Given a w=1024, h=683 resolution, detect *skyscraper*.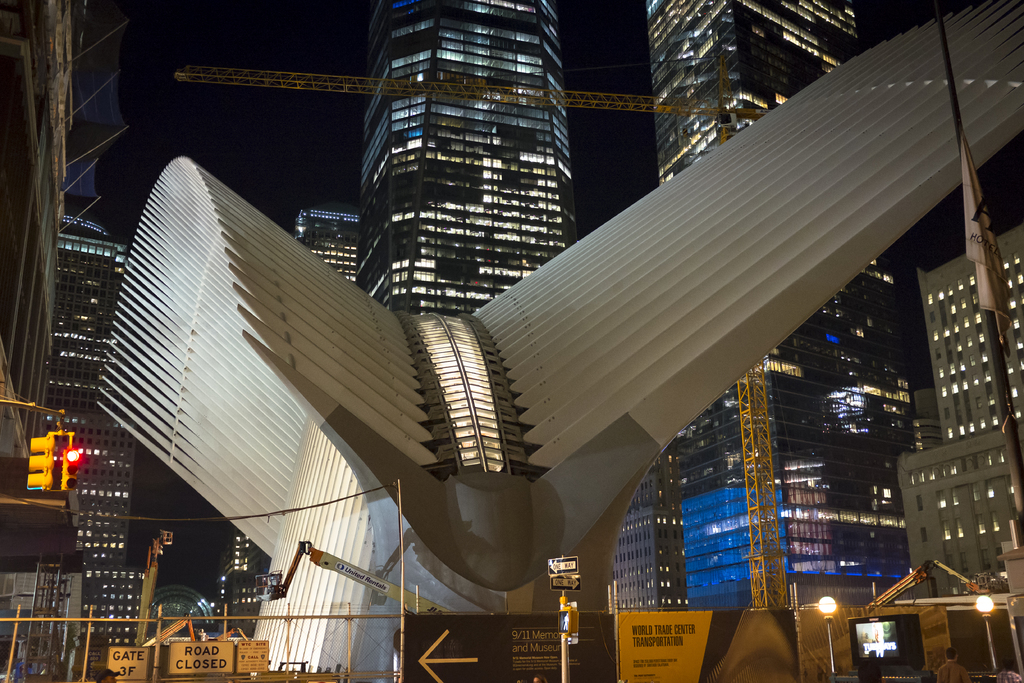
0:229:141:640.
